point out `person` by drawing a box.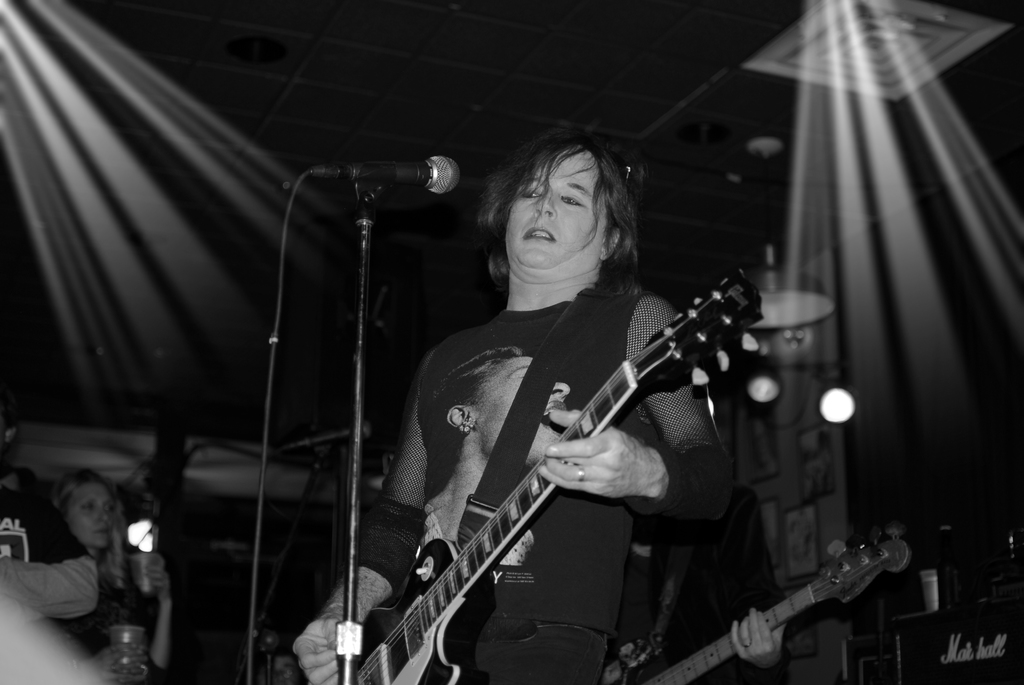
421/343/573/563.
